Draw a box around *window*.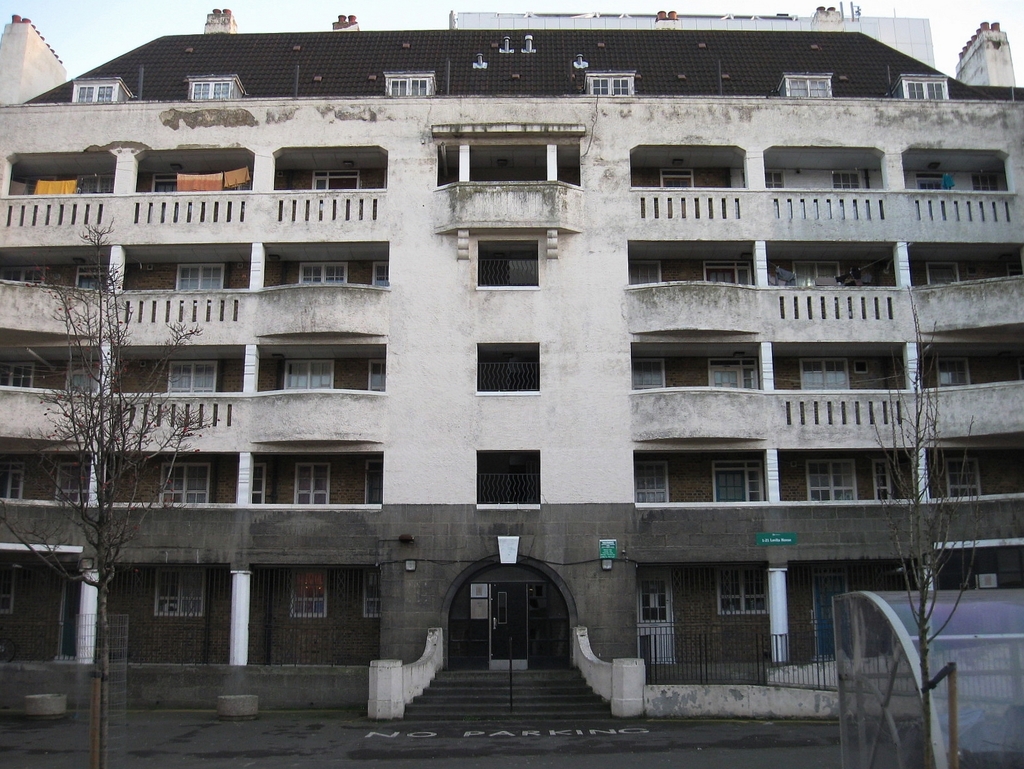
rect(364, 357, 391, 391).
